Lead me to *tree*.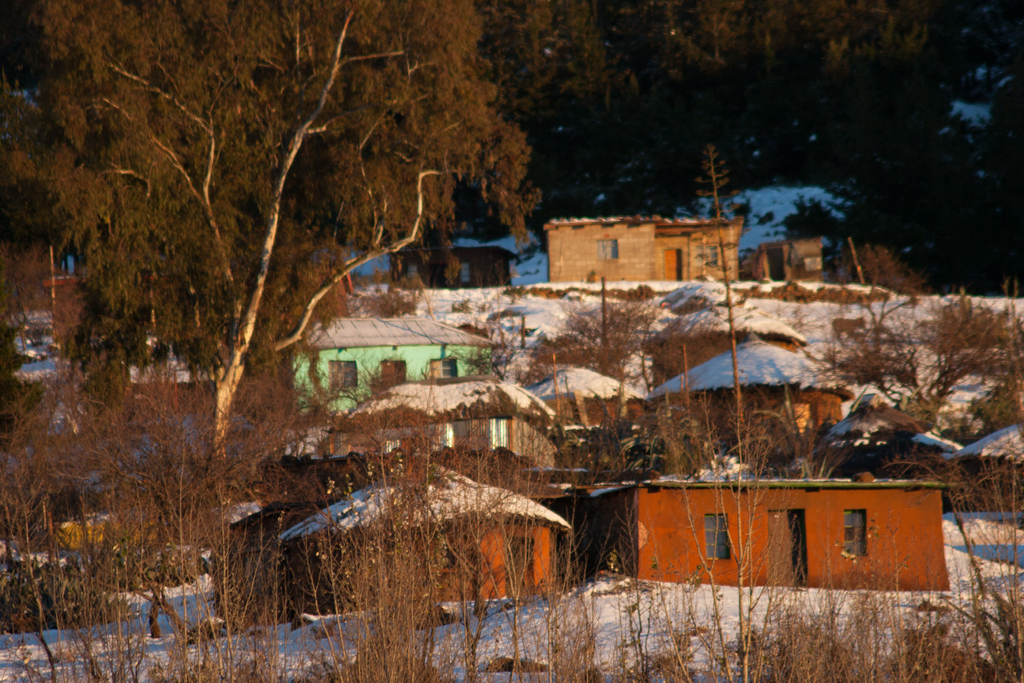
Lead to bbox=[3, 3, 540, 490].
